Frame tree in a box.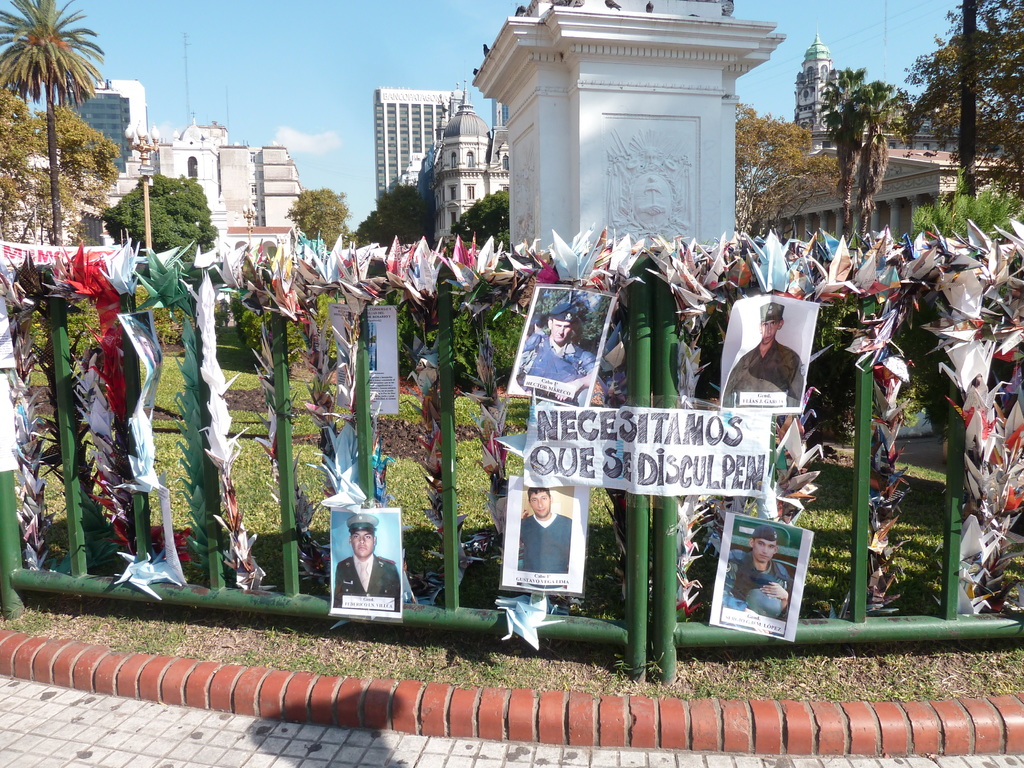
(272, 176, 349, 257).
